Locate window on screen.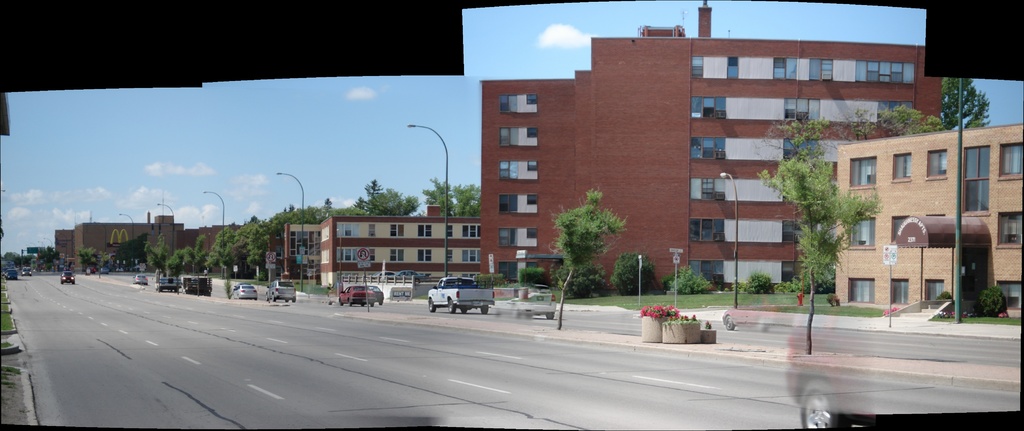
On screen at bbox(461, 246, 481, 262).
